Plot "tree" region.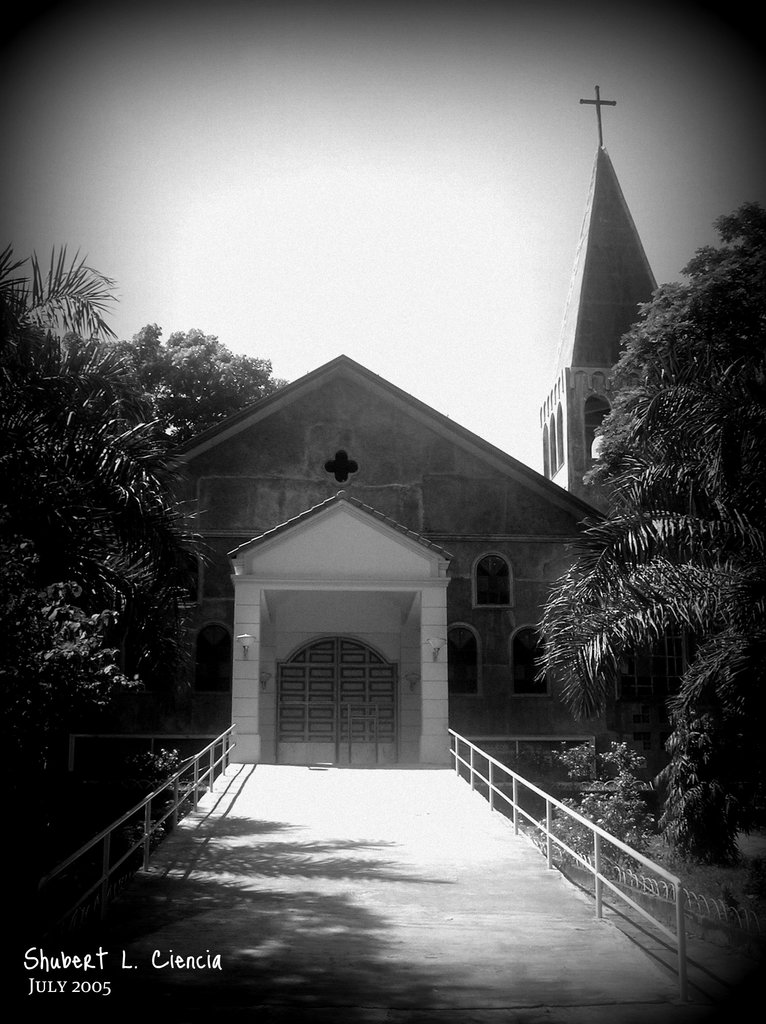
Plotted at crop(0, 240, 225, 961).
